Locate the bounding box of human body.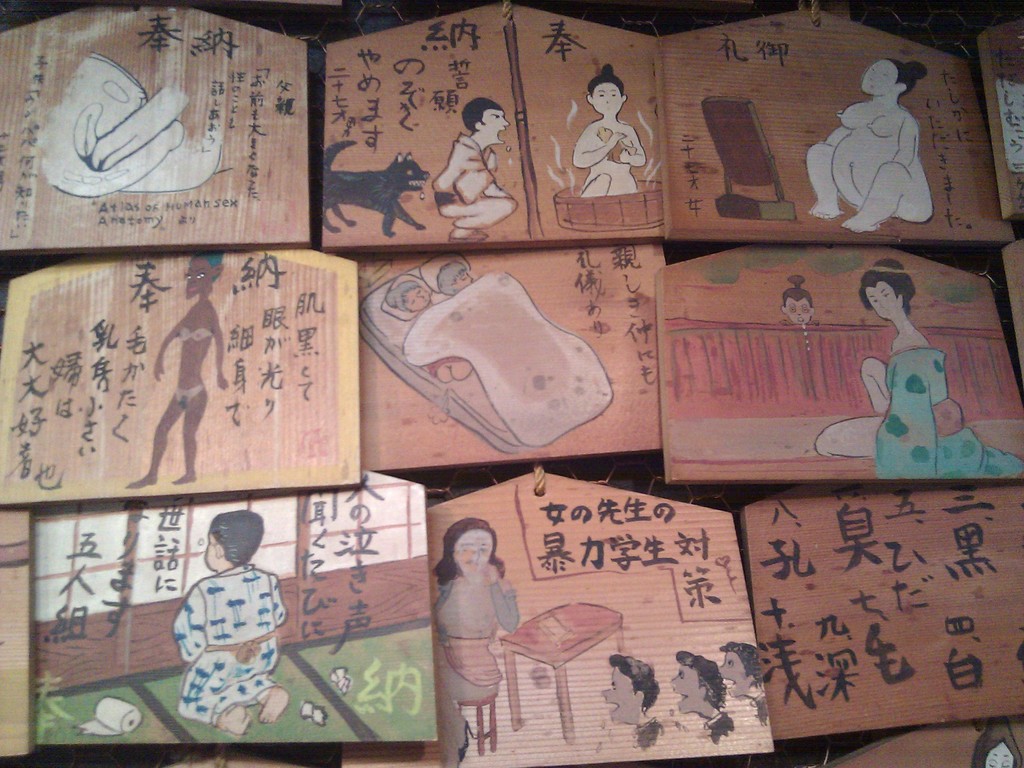
Bounding box: 173/515/284/737.
